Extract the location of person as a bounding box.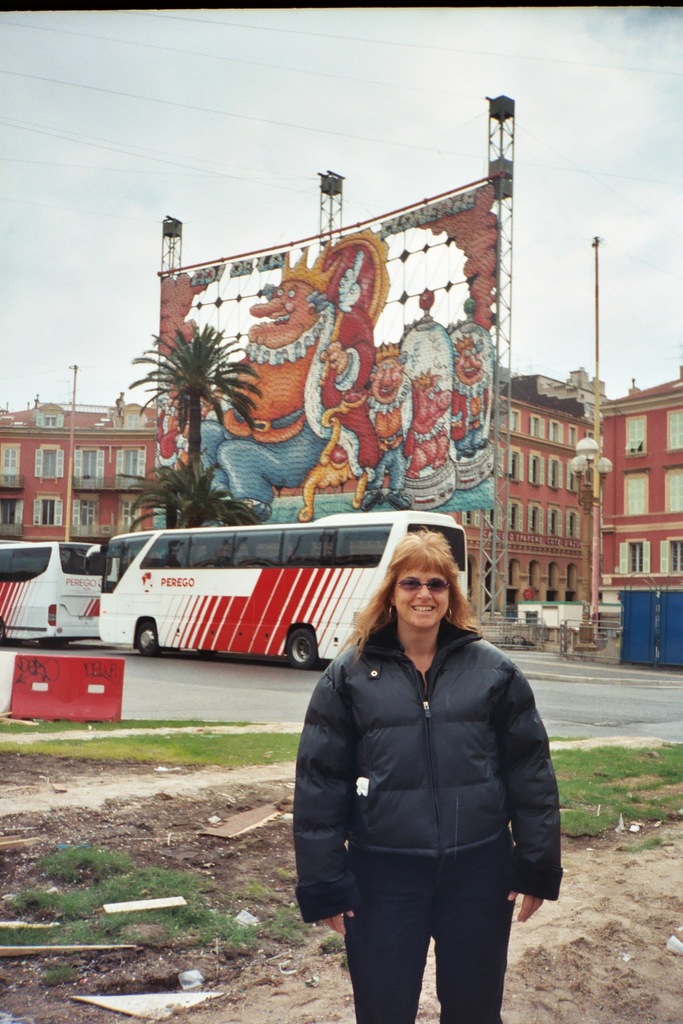
x1=454, y1=330, x2=490, y2=463.
